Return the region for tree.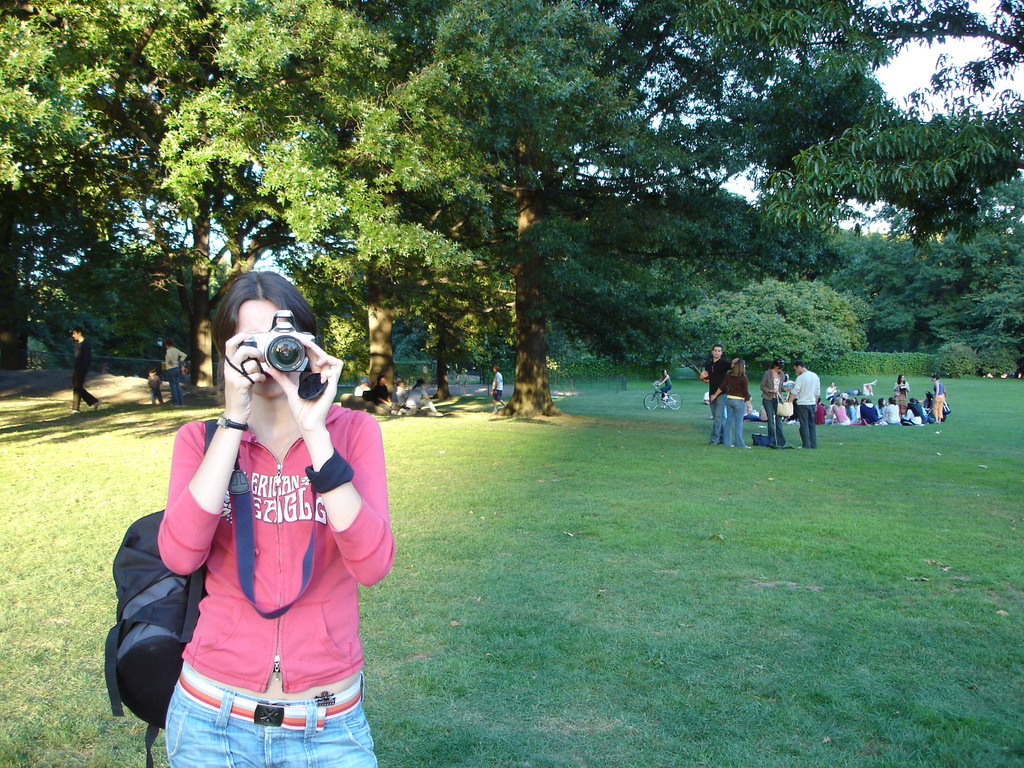
<region>150, 0, 522, 401</region>.
